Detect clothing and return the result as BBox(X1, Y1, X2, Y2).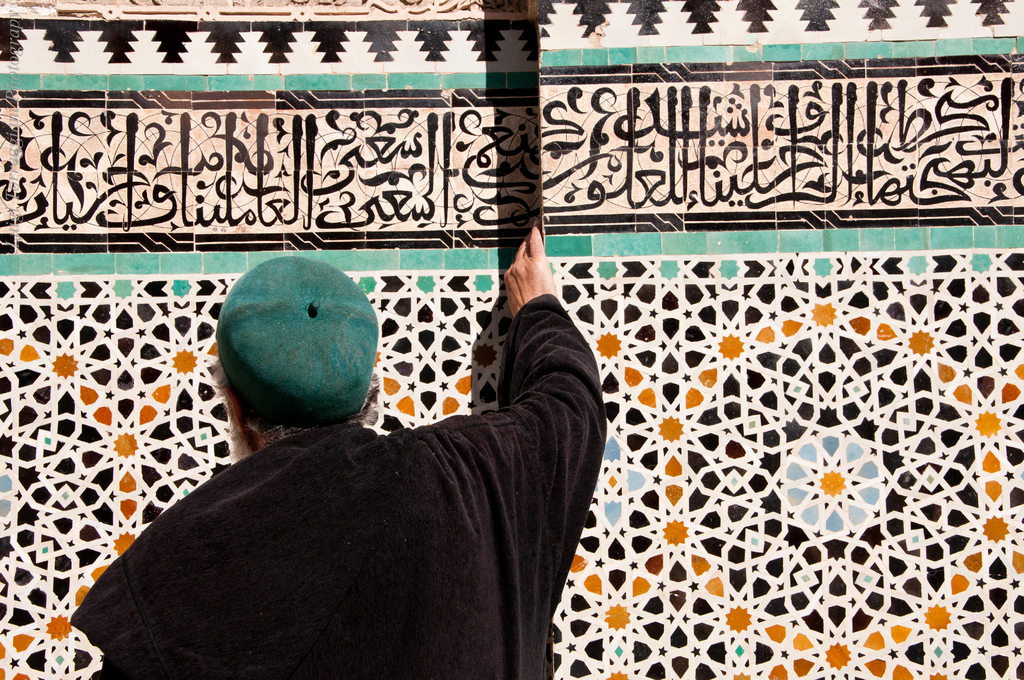
BBox(80, 271, 629, 669).
